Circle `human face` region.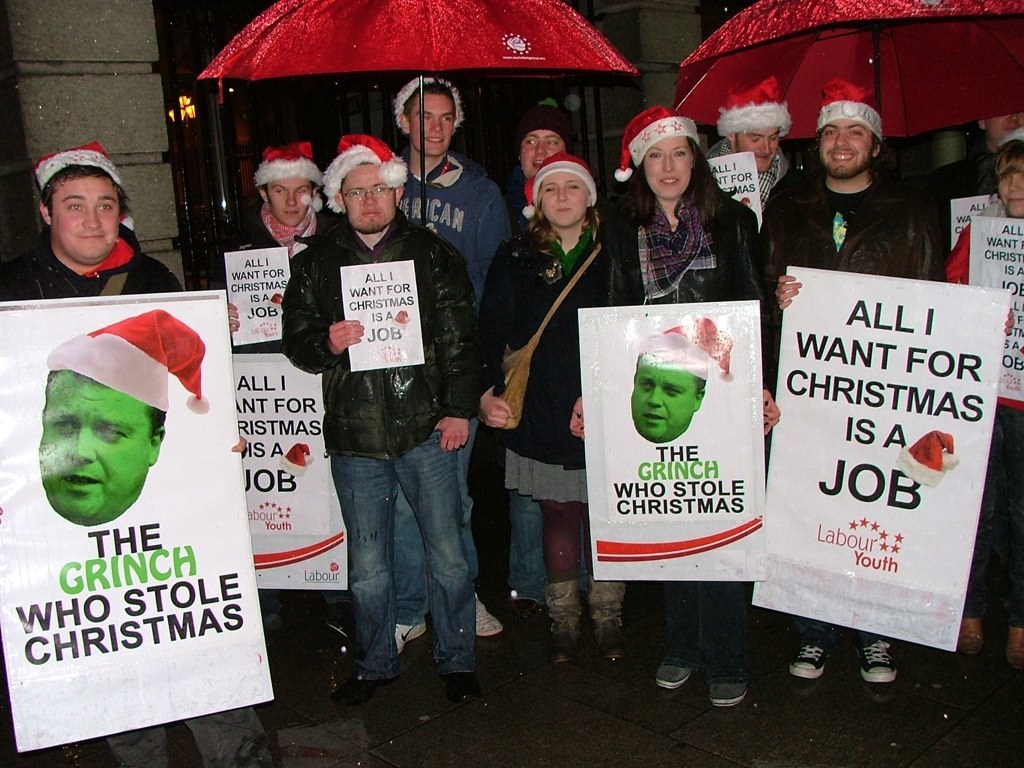
Region: rect(56, 174, 121, 264).
